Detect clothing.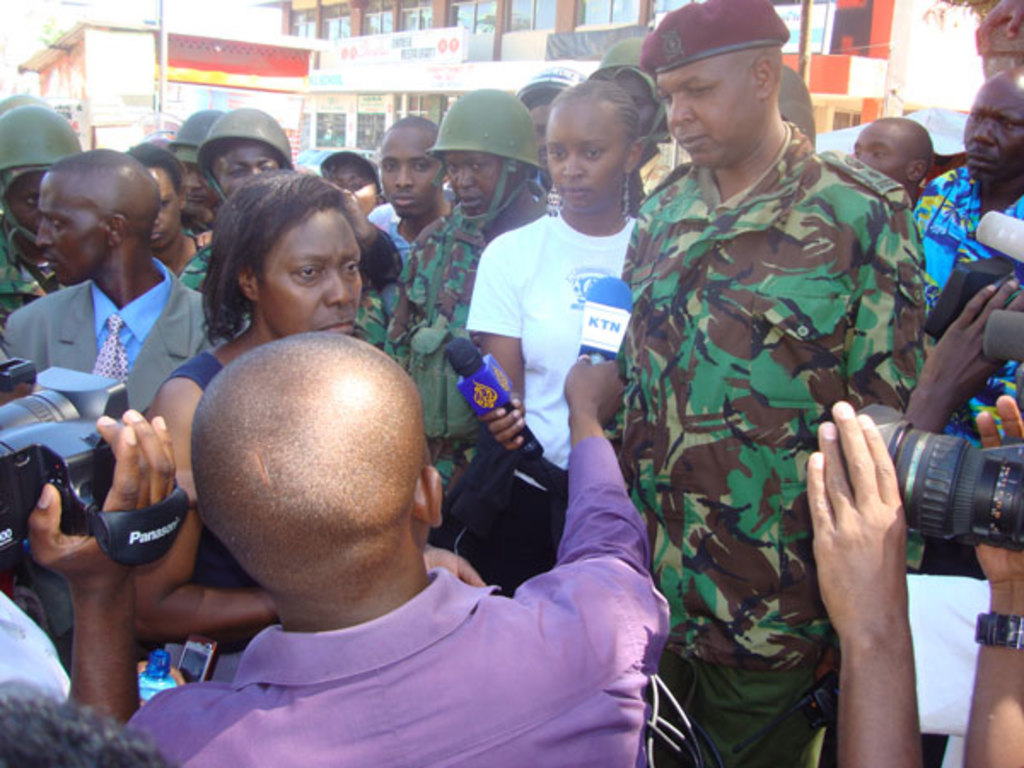
Detected at [left=0, top=253, right=251, bottom=638].
